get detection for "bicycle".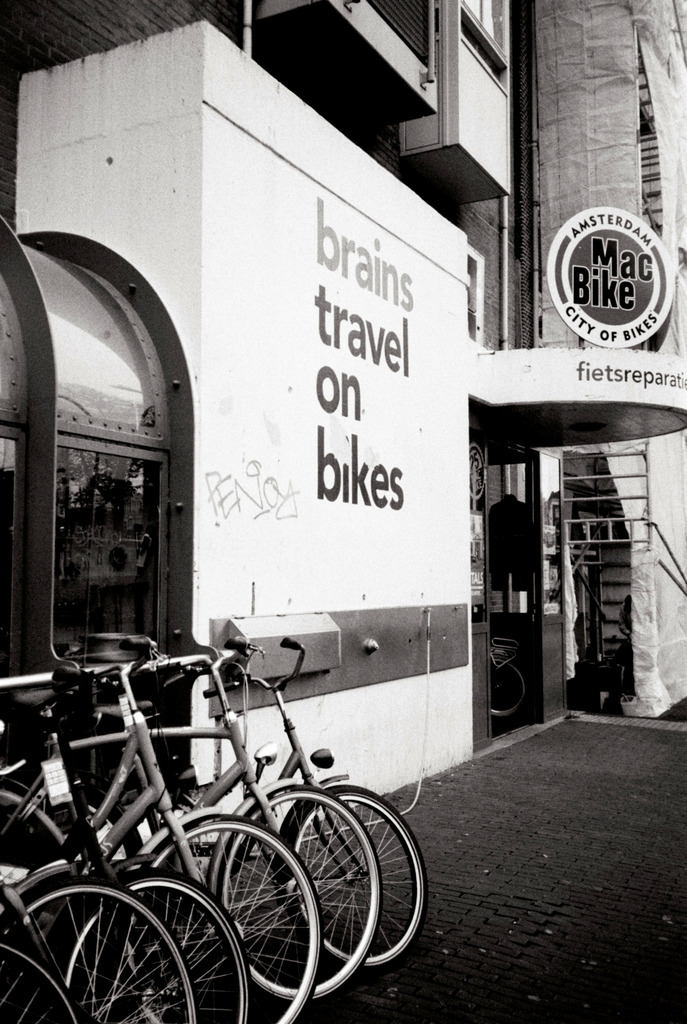
Detection: region(0, 639, 382, 1001).
